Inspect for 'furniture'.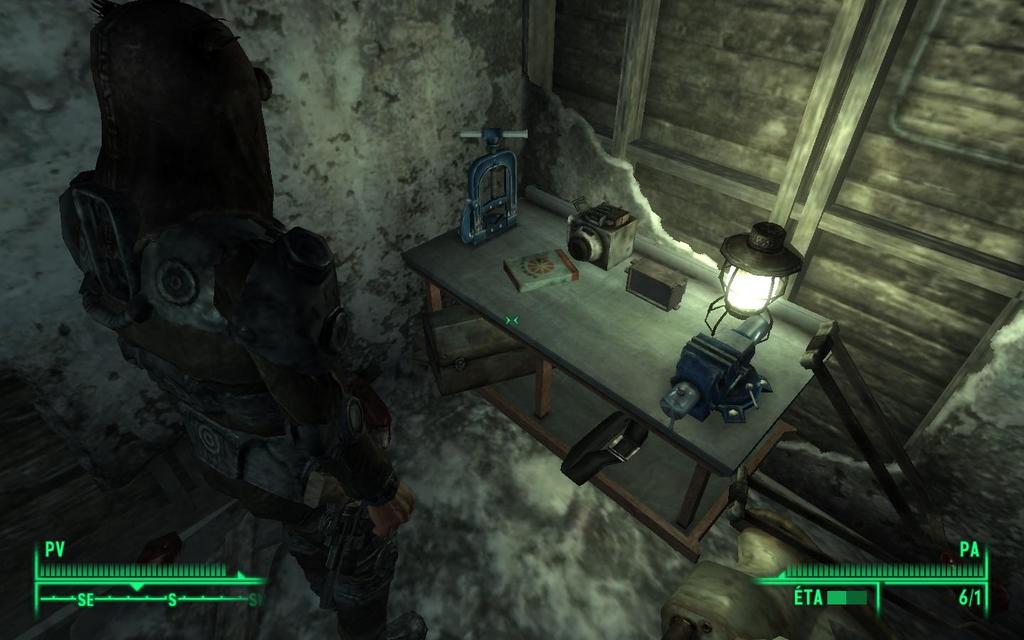
Inspection: {"x1": 402, "y1": 199, "x2": 845, "y2": 563}.
